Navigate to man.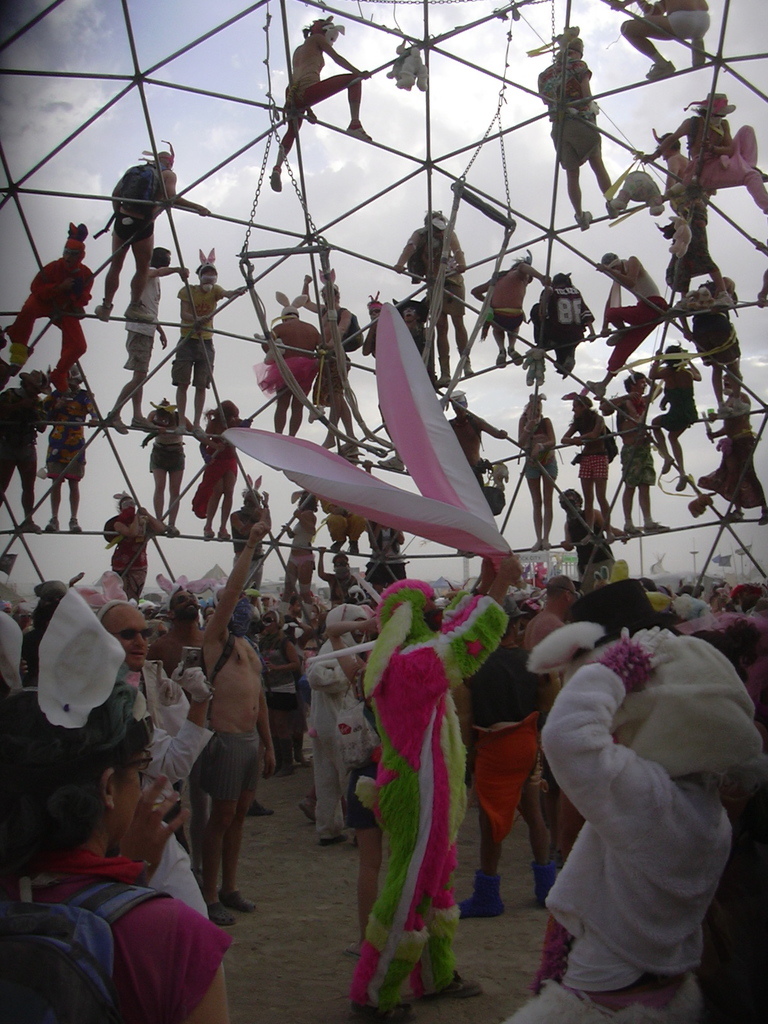
Navigation target: {"x1": 527, "y1": 272, "x2": 602, "y2": 379}.
